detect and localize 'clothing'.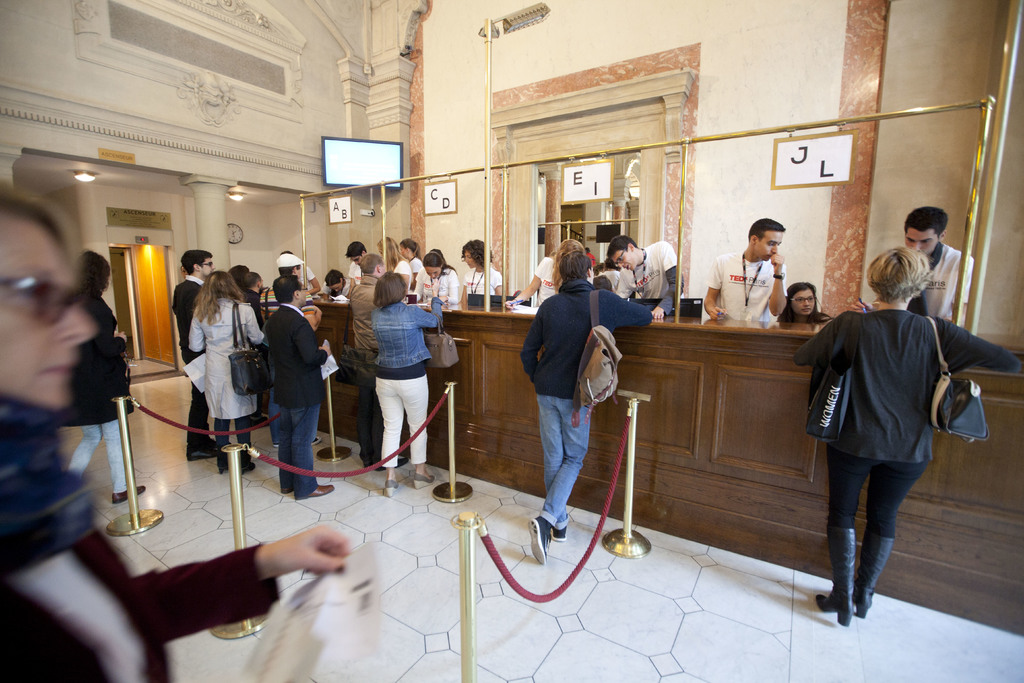
Localized at bbox=(246, 286, 262, 321).
